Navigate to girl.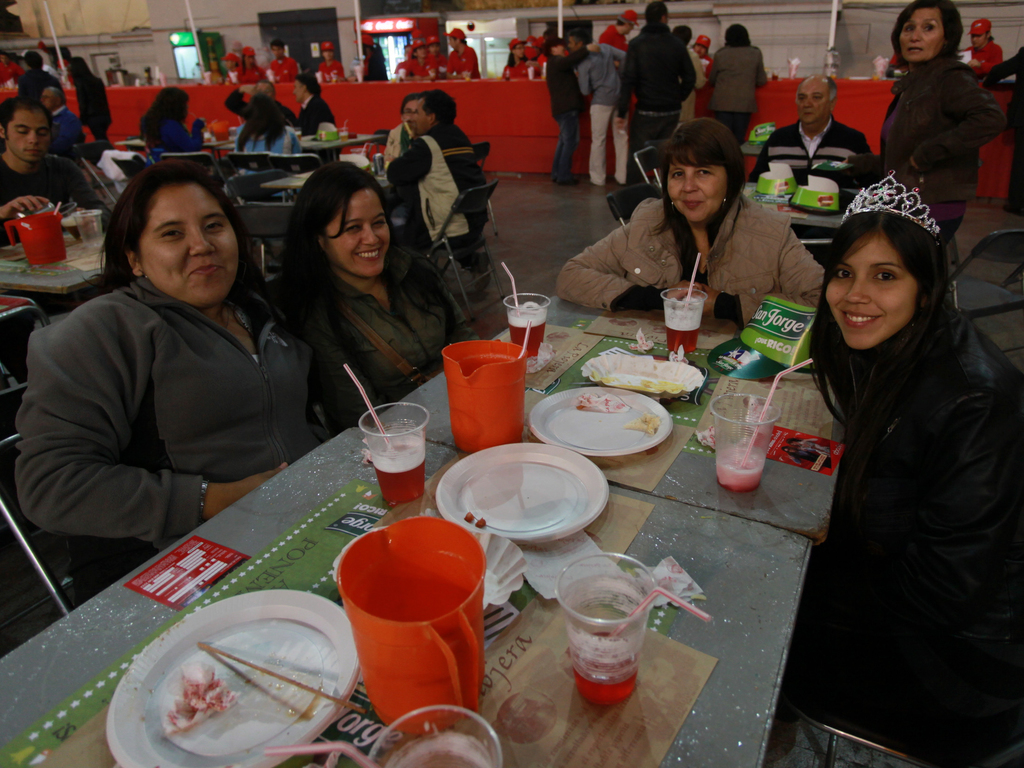
Navigation target: {"x1": 273, "y1": 160, "x2": 477, "y2": 433}.
